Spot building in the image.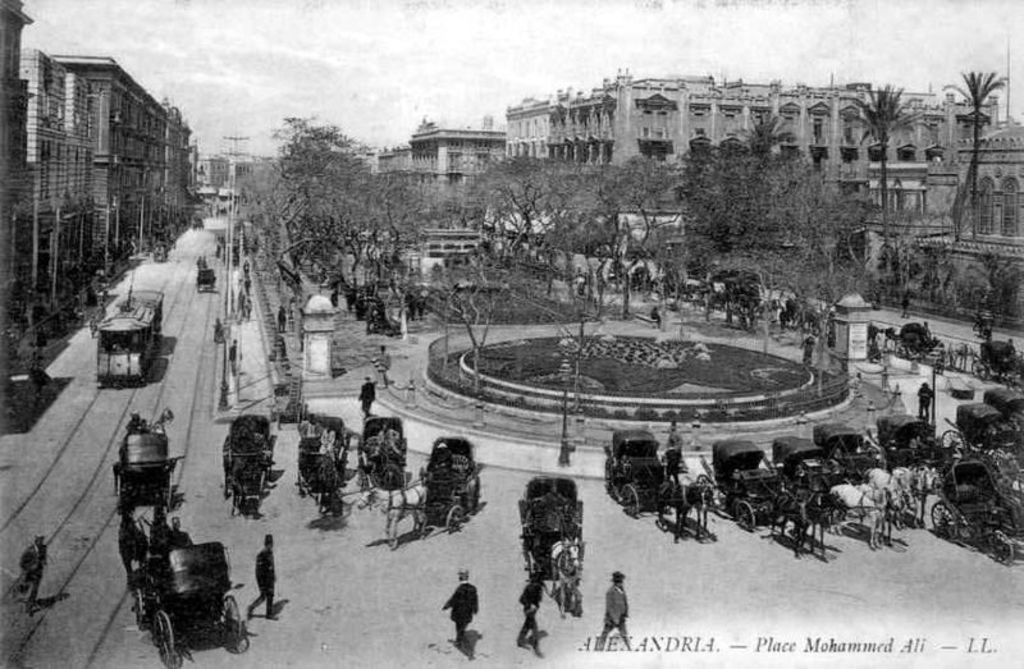
building found at region(375, 116, 504, 225).
